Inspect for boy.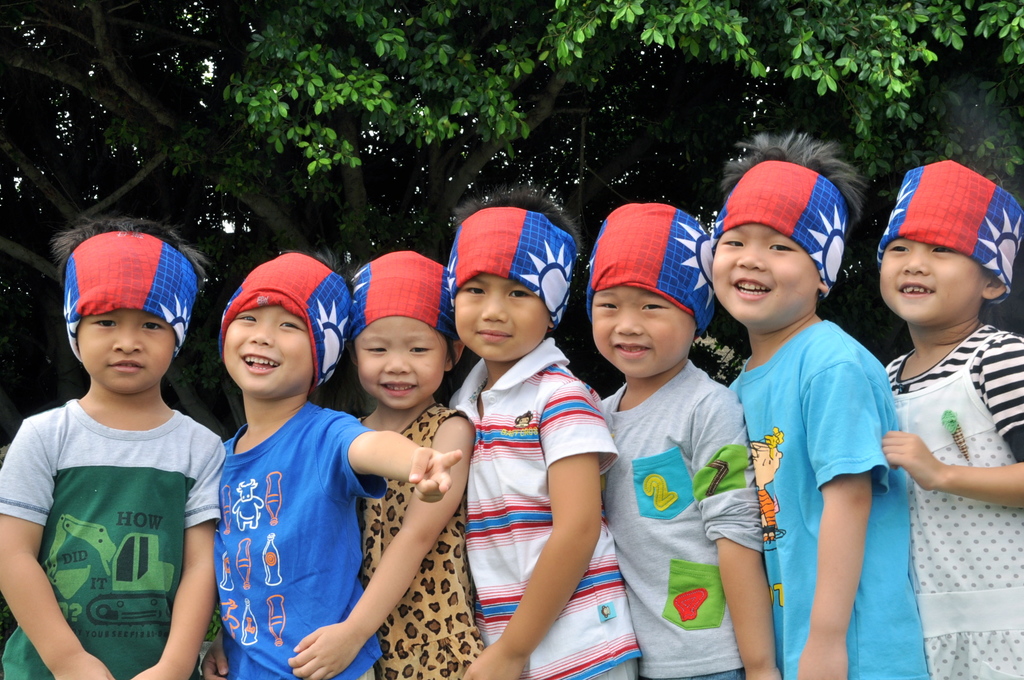
Inspection: <box>0,215,219,679</box>.
